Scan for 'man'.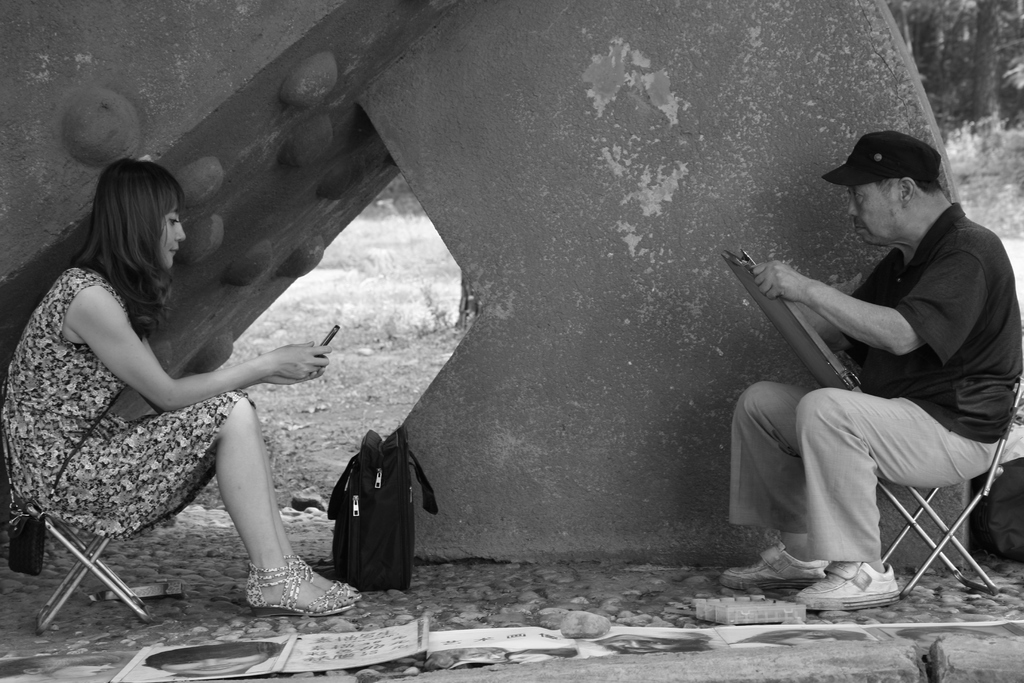
Scan result: x1=722, y1=128, x2=1023, y2=613.
